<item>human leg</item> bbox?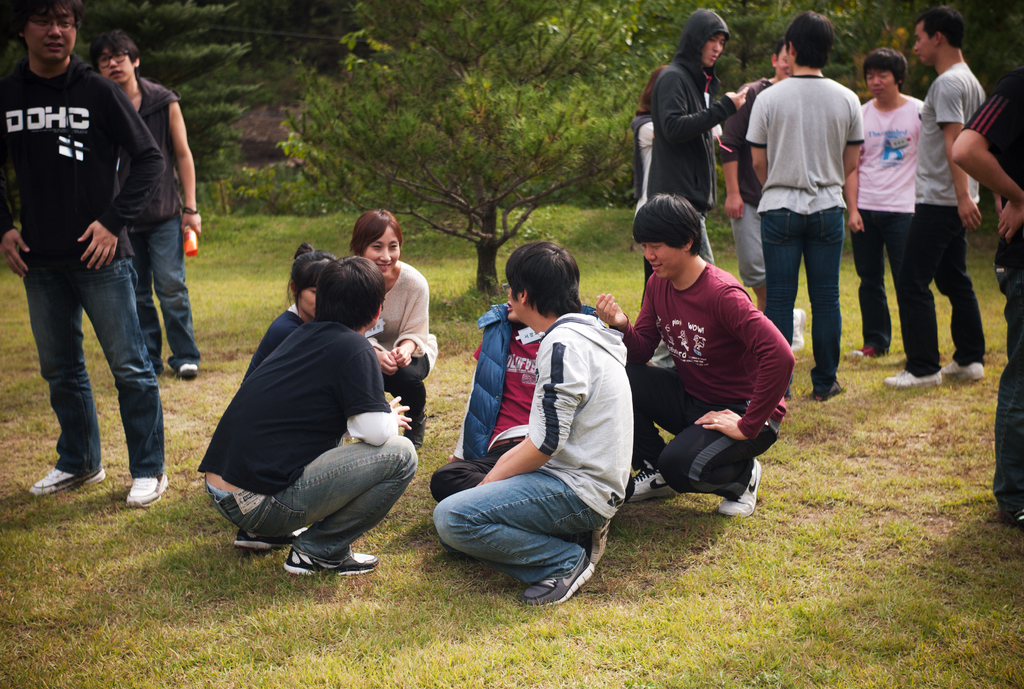
[x1=131, y1=225, x2=168, y2=361]
